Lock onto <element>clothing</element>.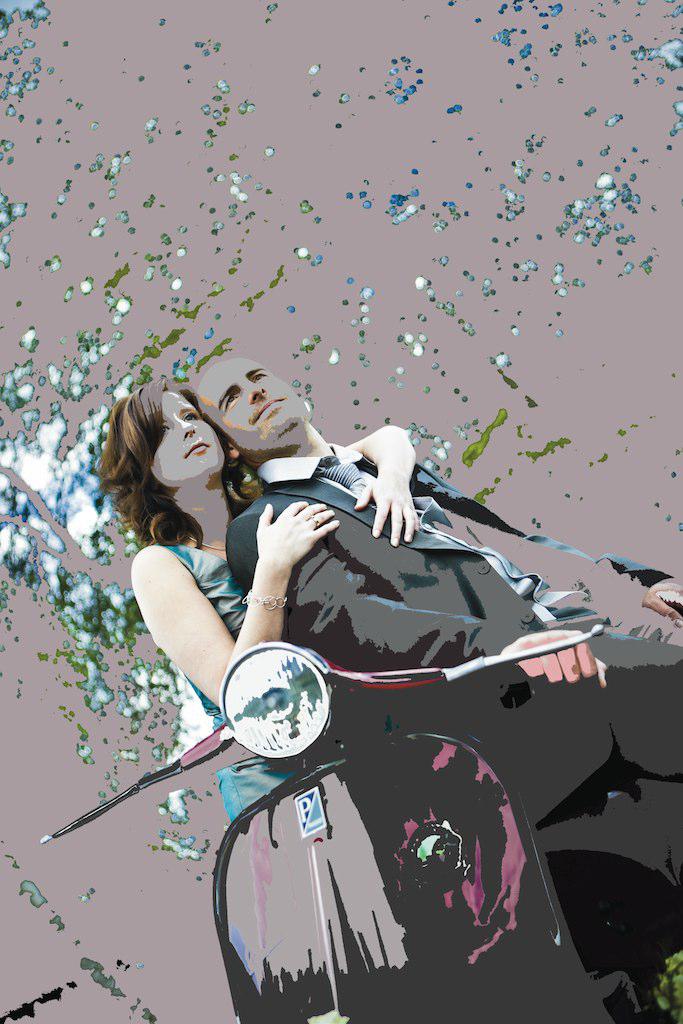
Locked: 177/543/249/816.
